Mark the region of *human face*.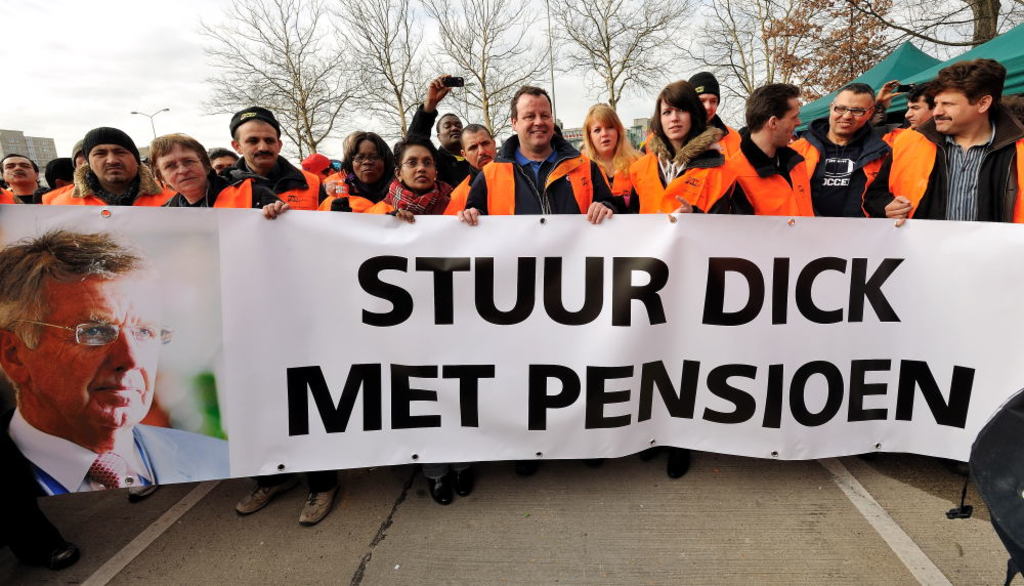
Region: 654:98:692:140.
